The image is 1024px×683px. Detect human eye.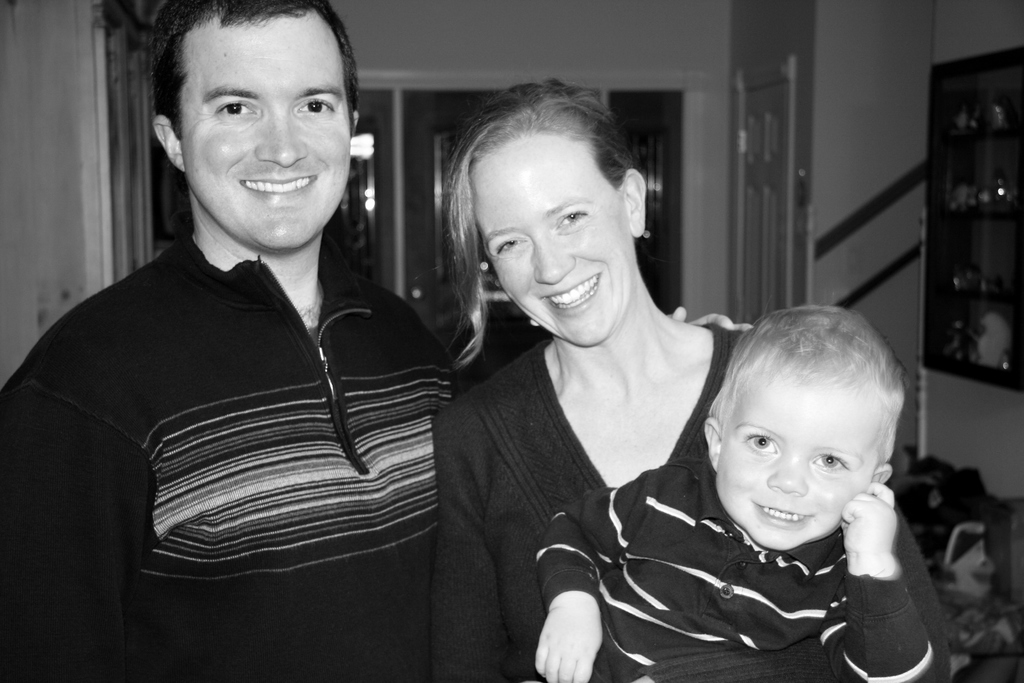
Detection: (551, 204, 591, 229).
